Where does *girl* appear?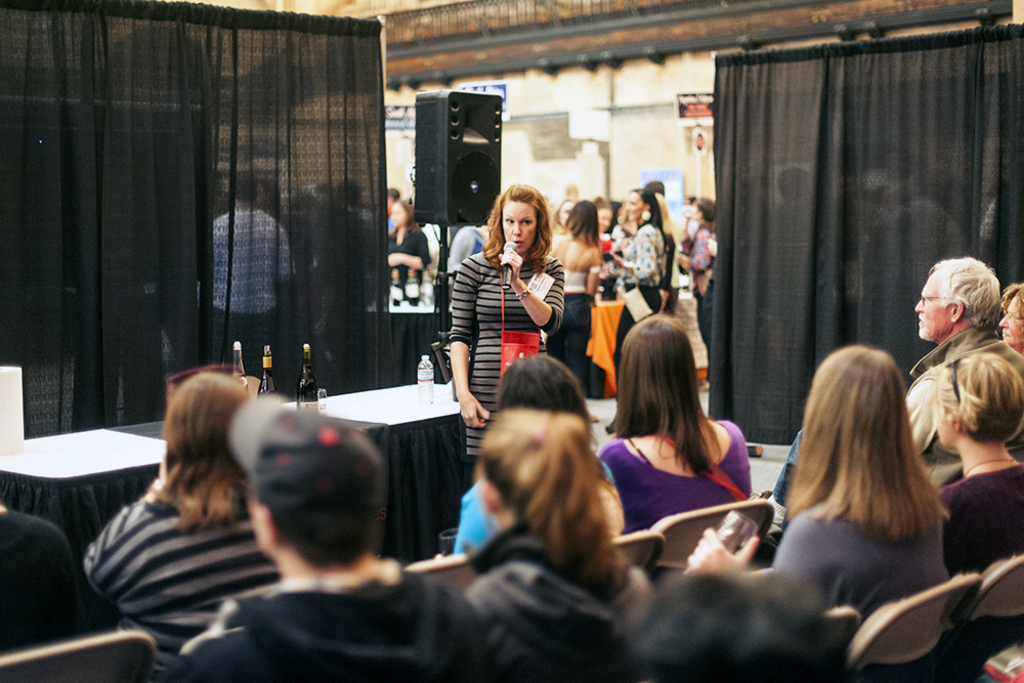
Appears at <box>471,410,659,672</box>.
